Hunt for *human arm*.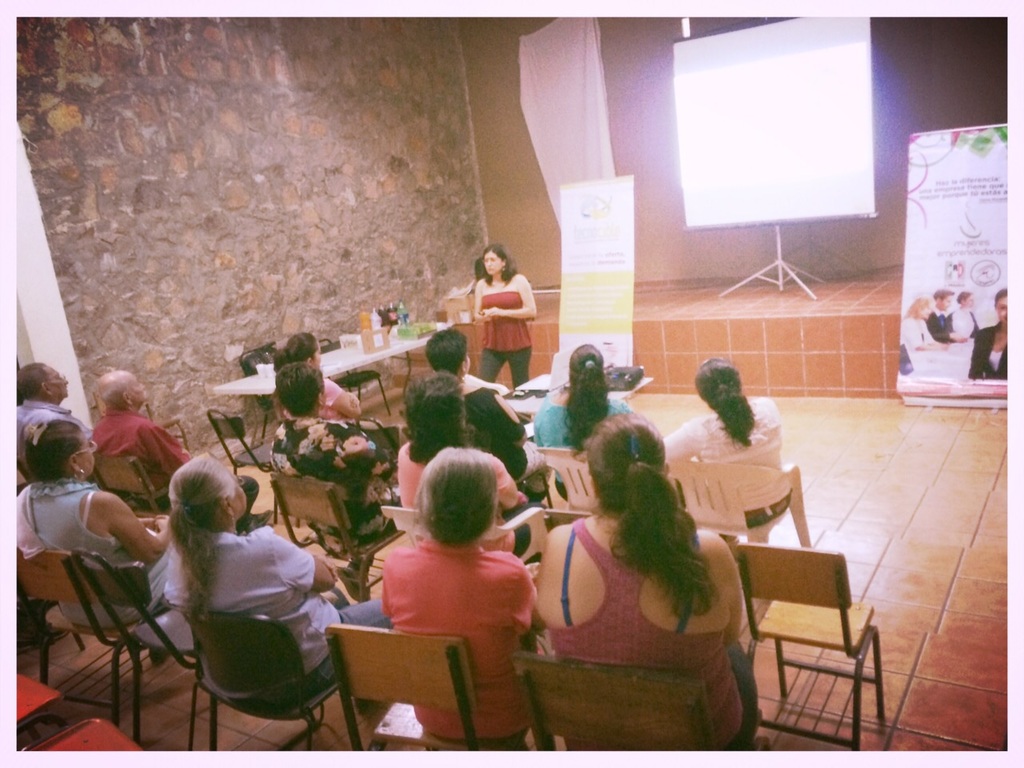
Hunted down at 925/328/938/344.
